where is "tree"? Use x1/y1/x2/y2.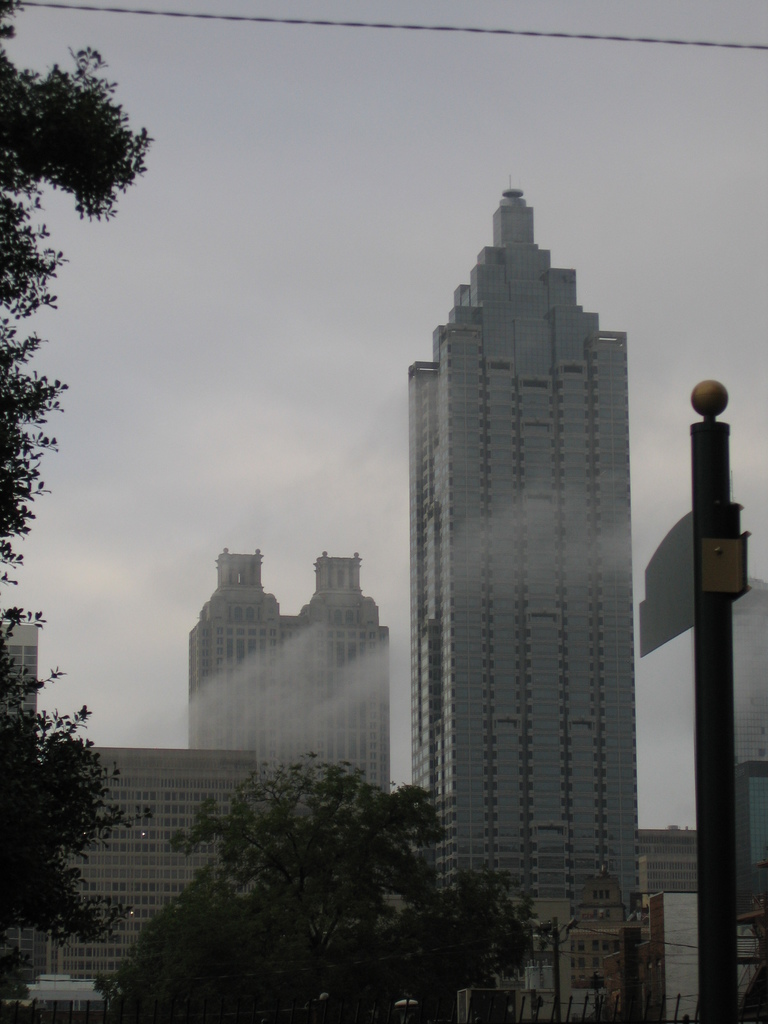
95/748/521/1023.
